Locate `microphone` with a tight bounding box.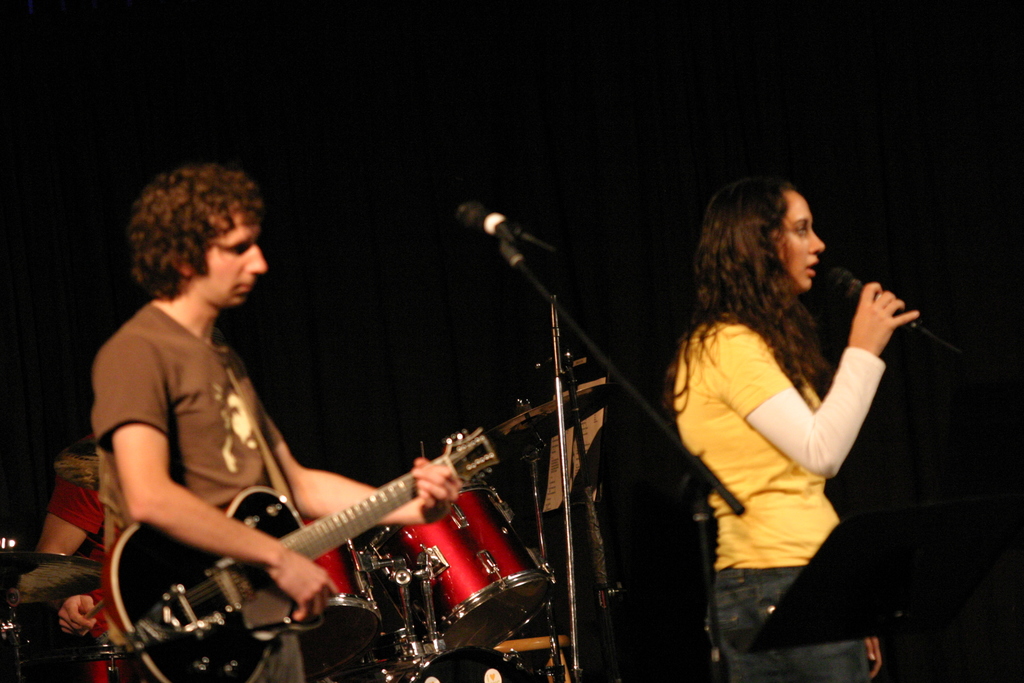
left=820, top=259, right=963, bottom=357.
